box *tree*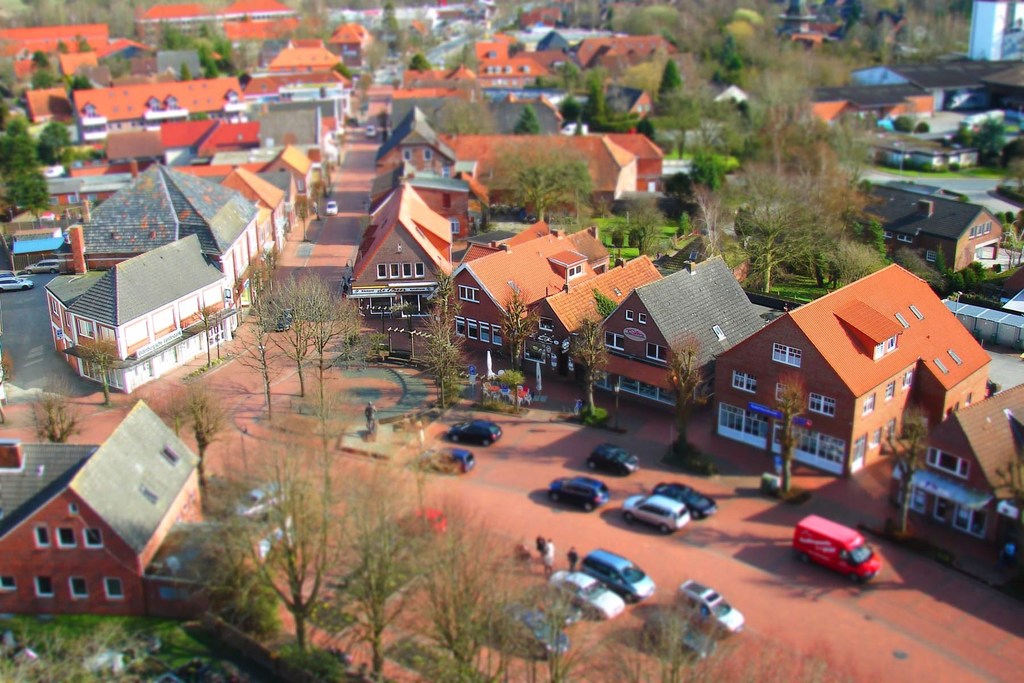
504, 131, 605, 220
